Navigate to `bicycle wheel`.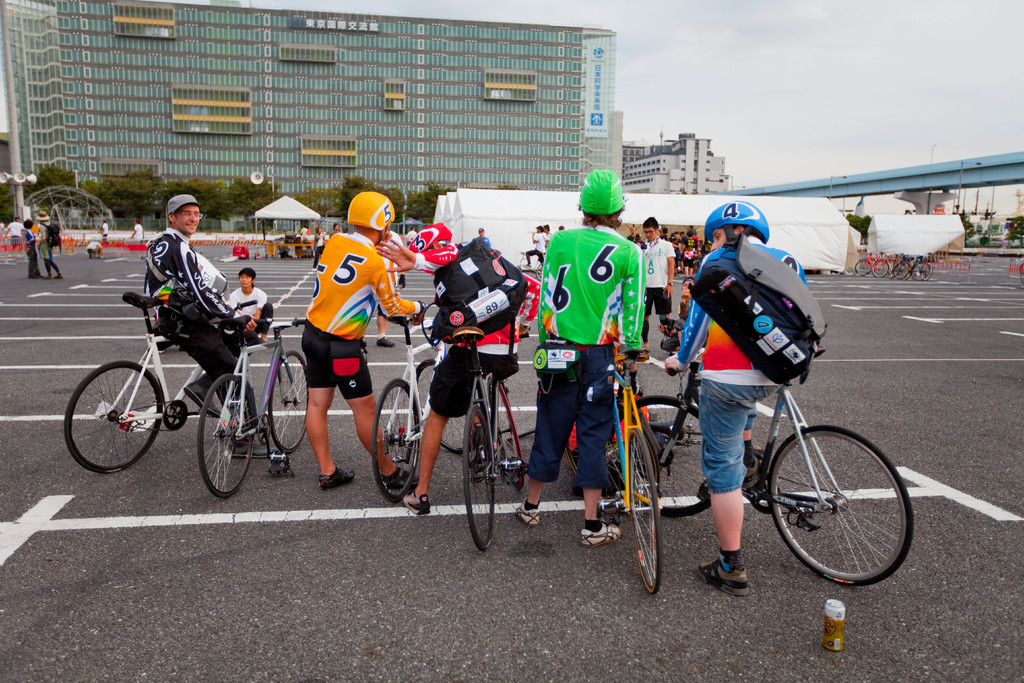
Navigation target: locate(495, 381, 525, 490).
